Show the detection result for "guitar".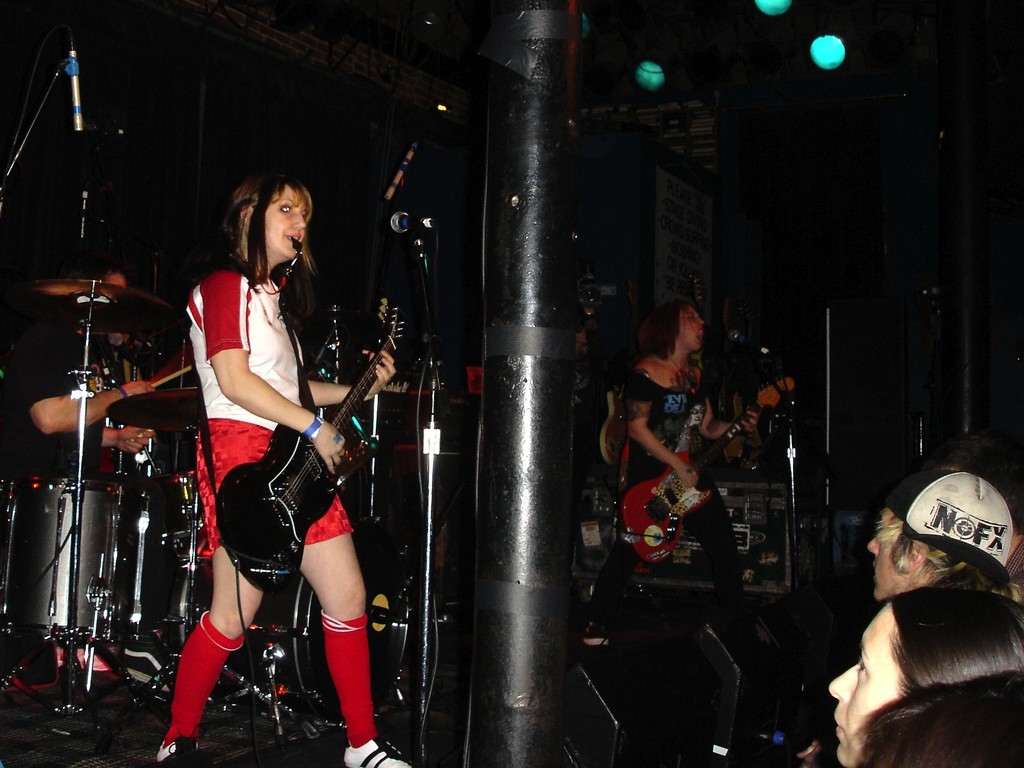
box(219, 300, 404, 596).
